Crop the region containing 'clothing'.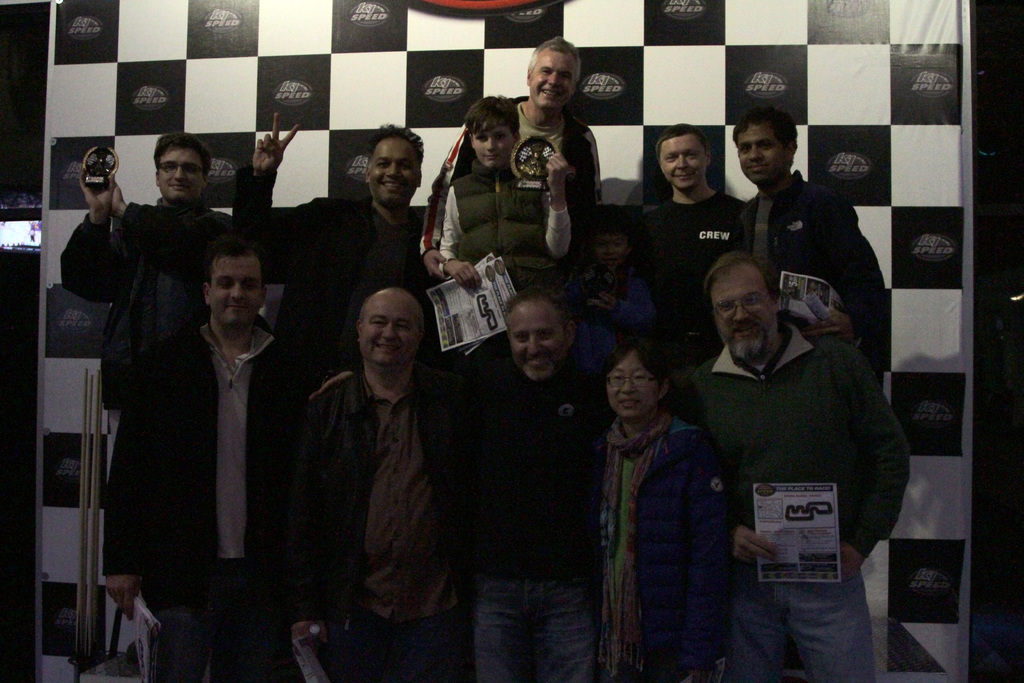
Crop region: x1=445, y1=94, x2=602, y2=269.
